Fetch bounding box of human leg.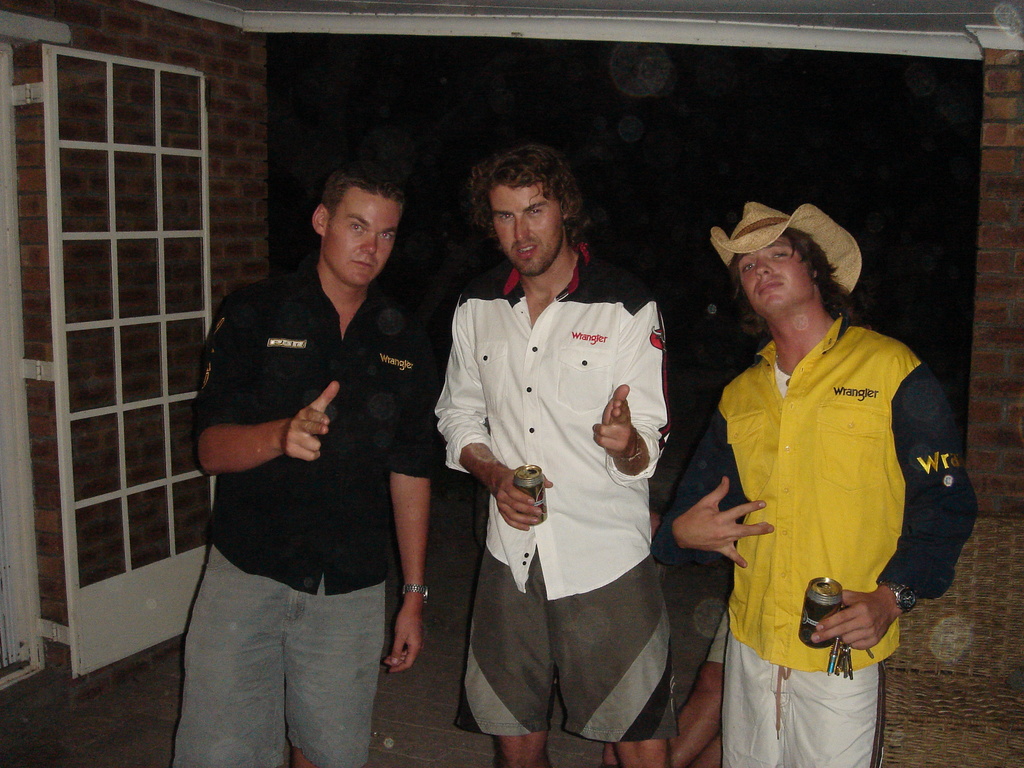
Bbox: locate(721, 637, 890, 765).
